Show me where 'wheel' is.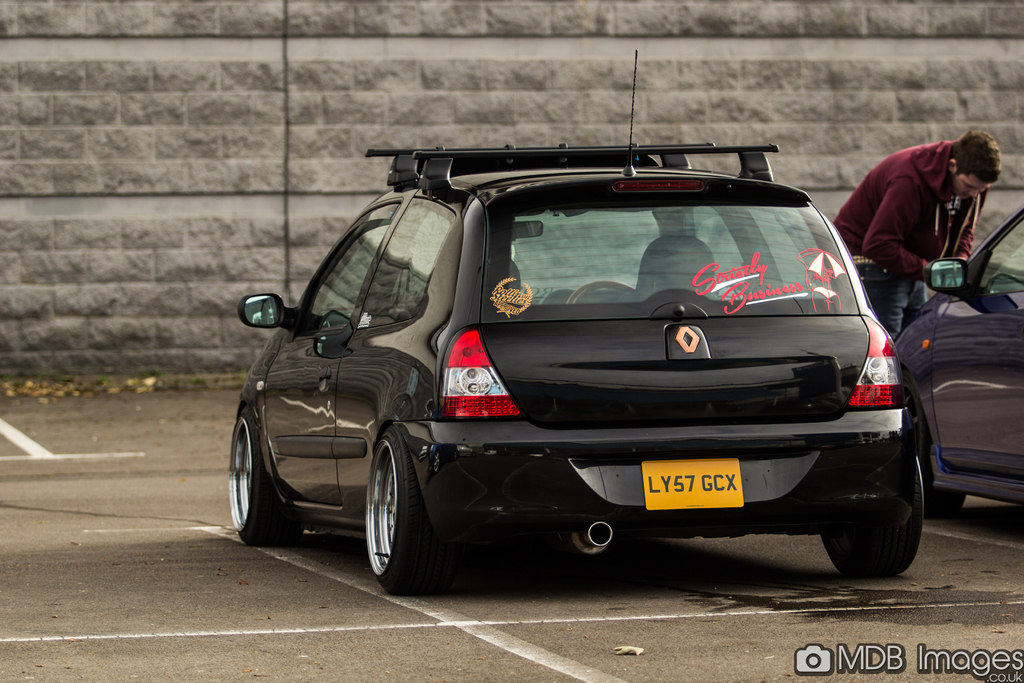
'wheel' is at rect(901, 394, 966, 518).
